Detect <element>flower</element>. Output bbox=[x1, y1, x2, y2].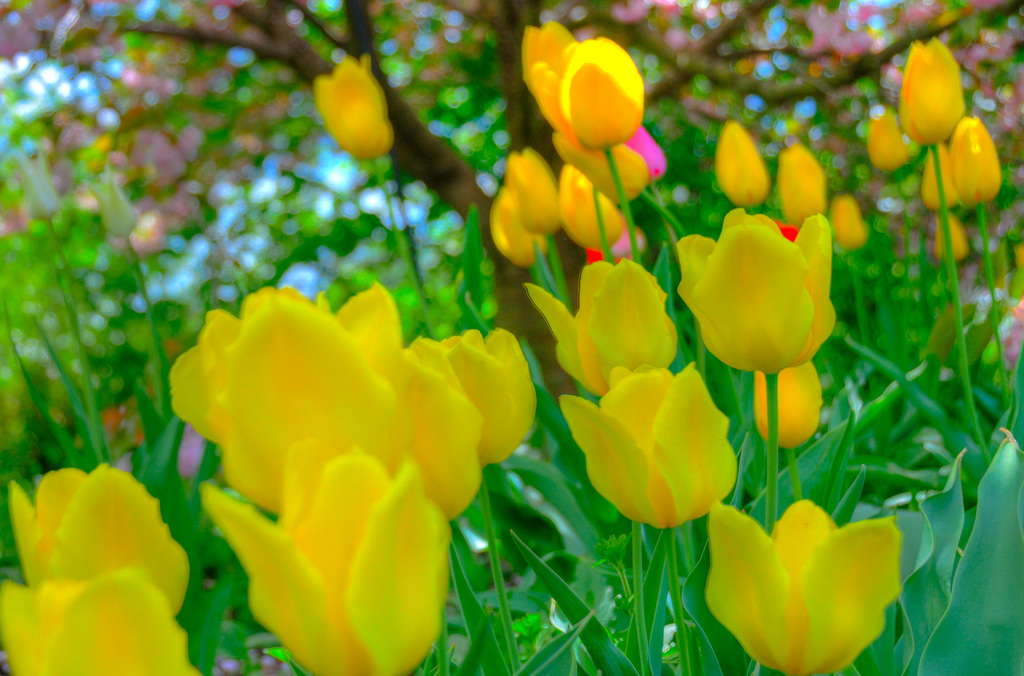
bbox=[10, 460, 186, 615].
